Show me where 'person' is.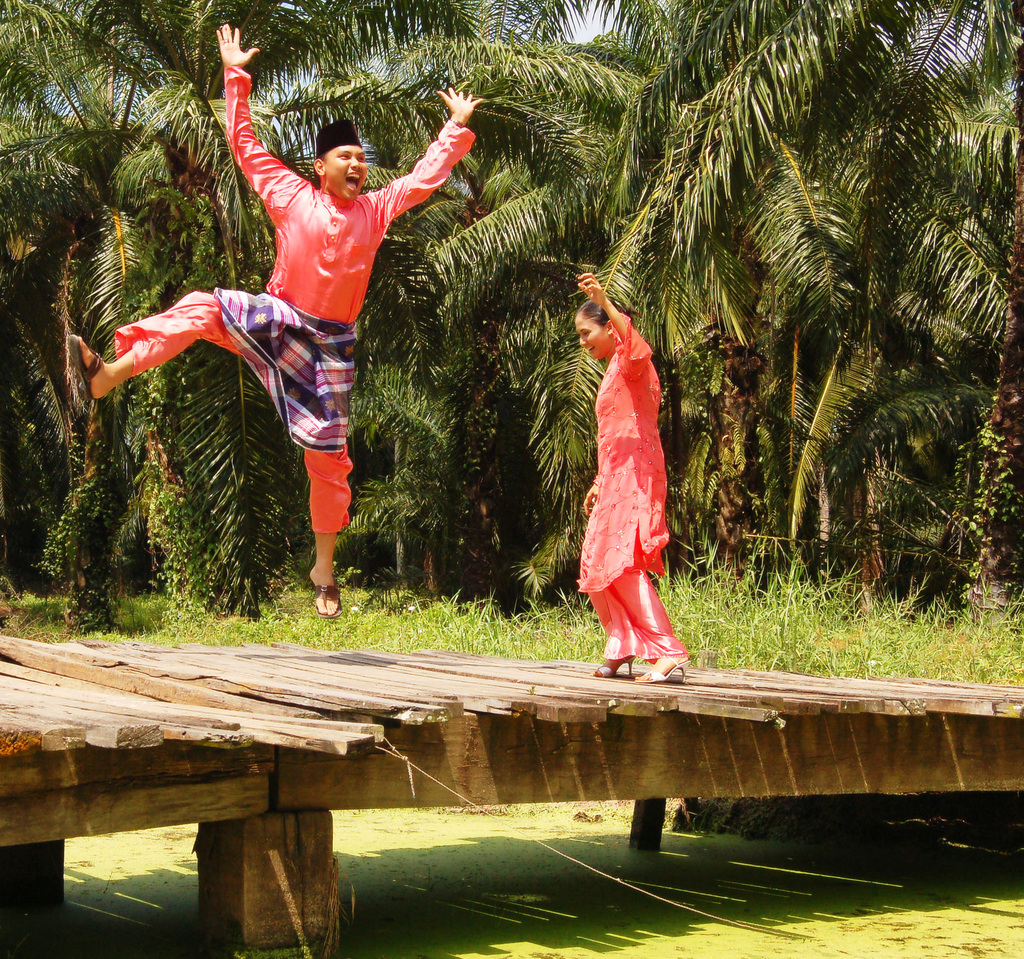
'person' is at bbox(63, 24, 488, 625).
